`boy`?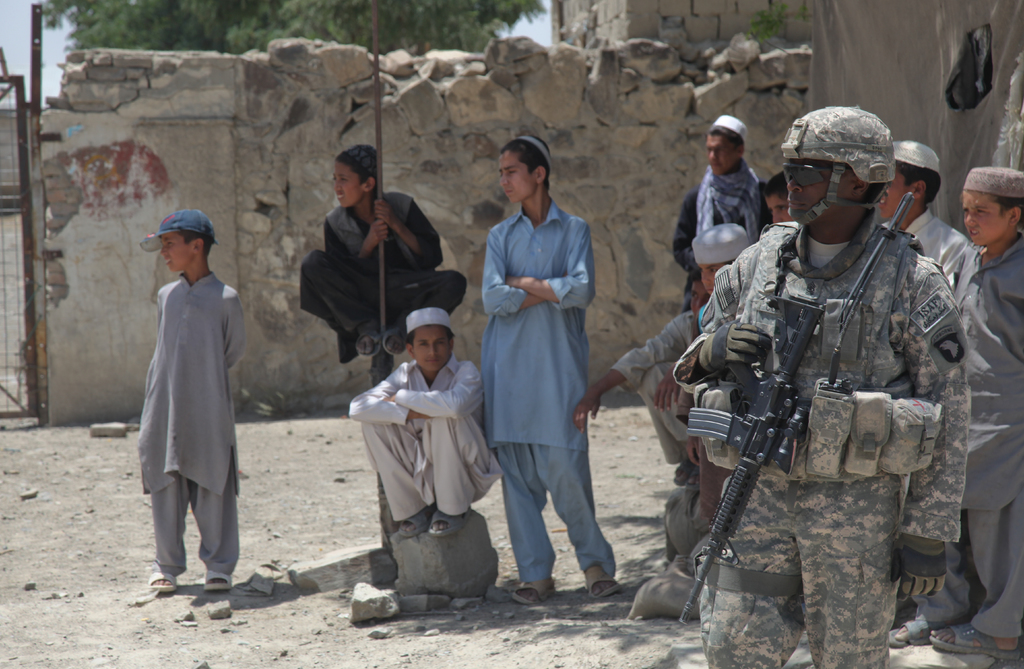
bbox=(348, 308, 504, 538)
